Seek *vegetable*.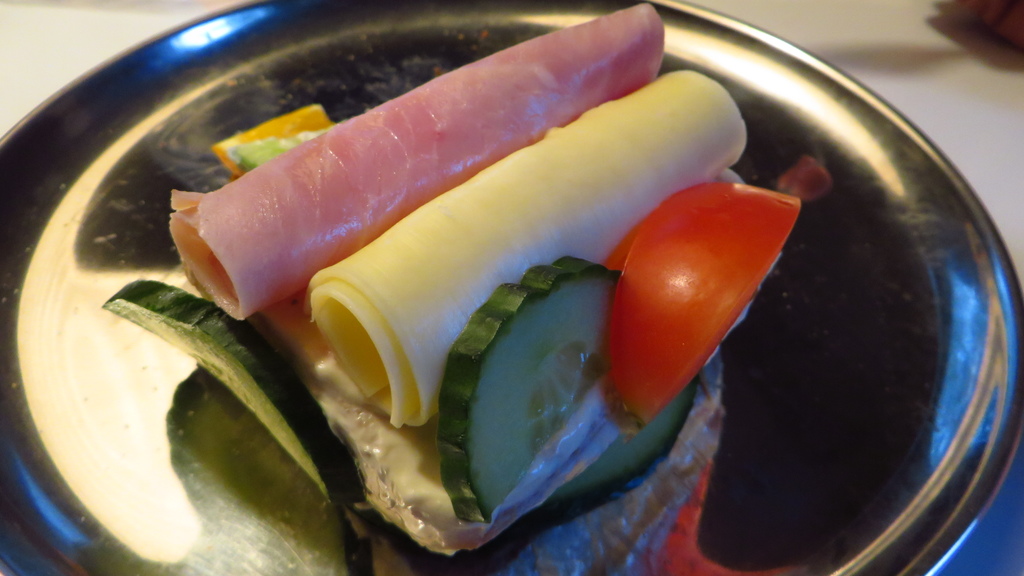
607,145,797,412.
